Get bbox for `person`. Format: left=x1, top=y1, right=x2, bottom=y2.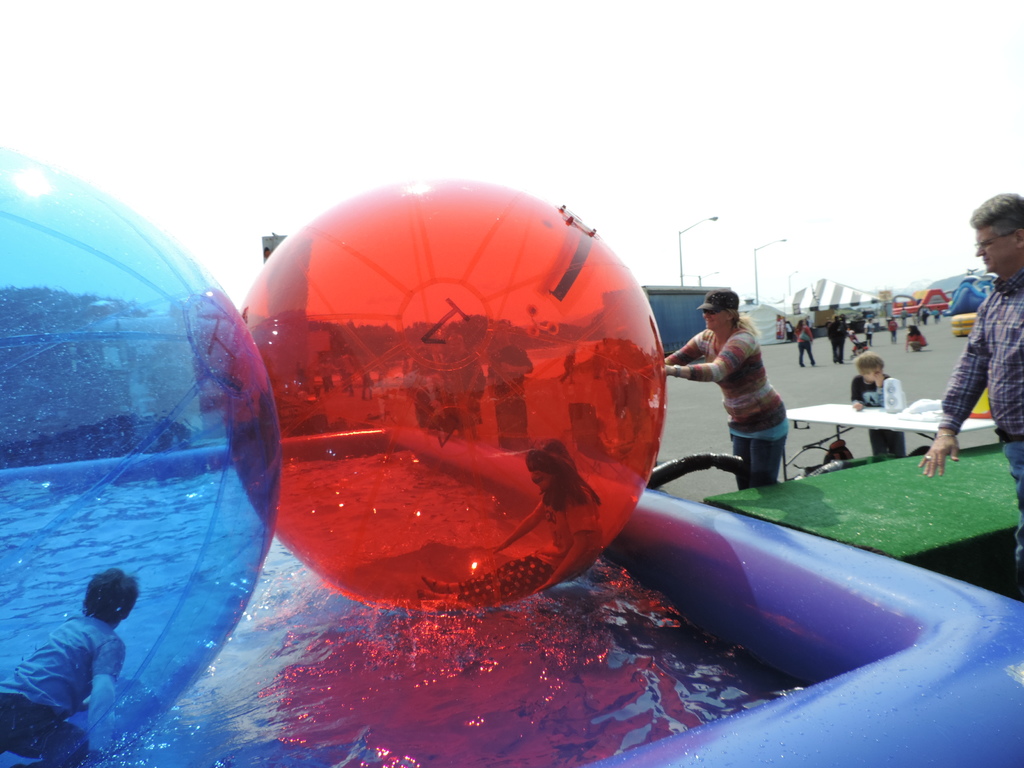
left=796, top=326, right=815, bottom=371.
